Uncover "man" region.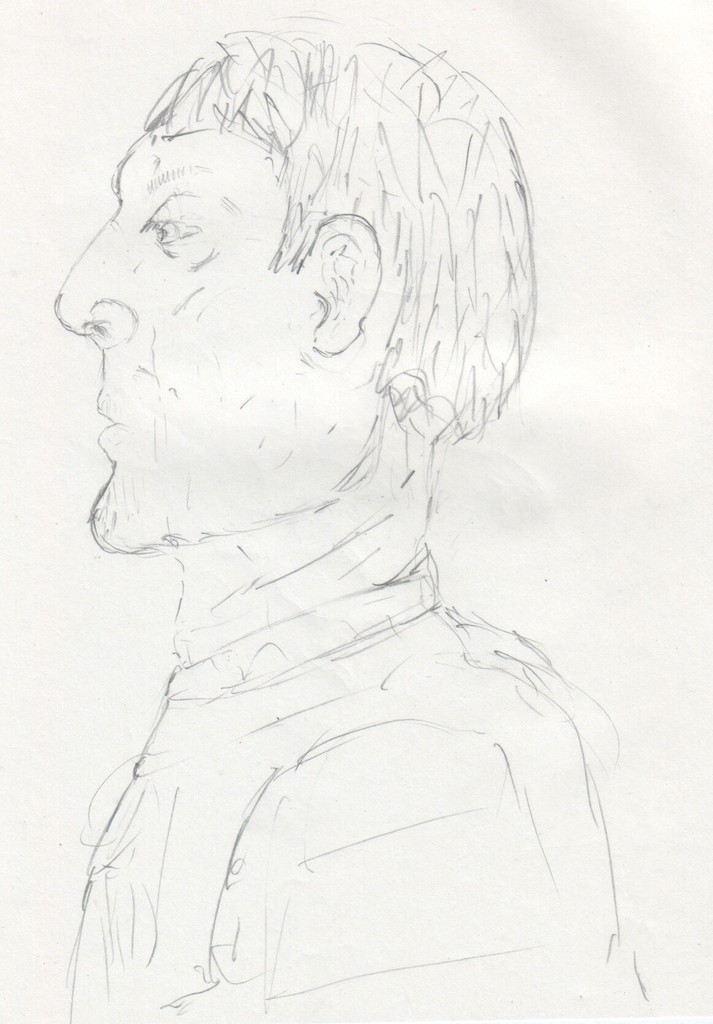
Uncovered: box(44, 52, 605, 966).
